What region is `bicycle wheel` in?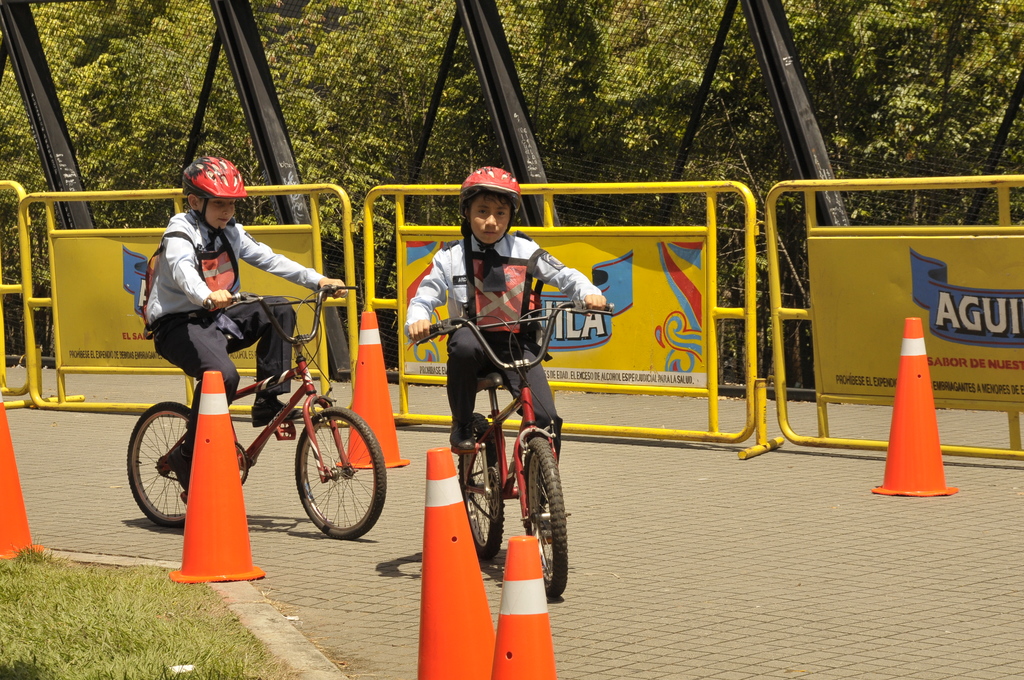
locate(460, 414, 506, 559).
